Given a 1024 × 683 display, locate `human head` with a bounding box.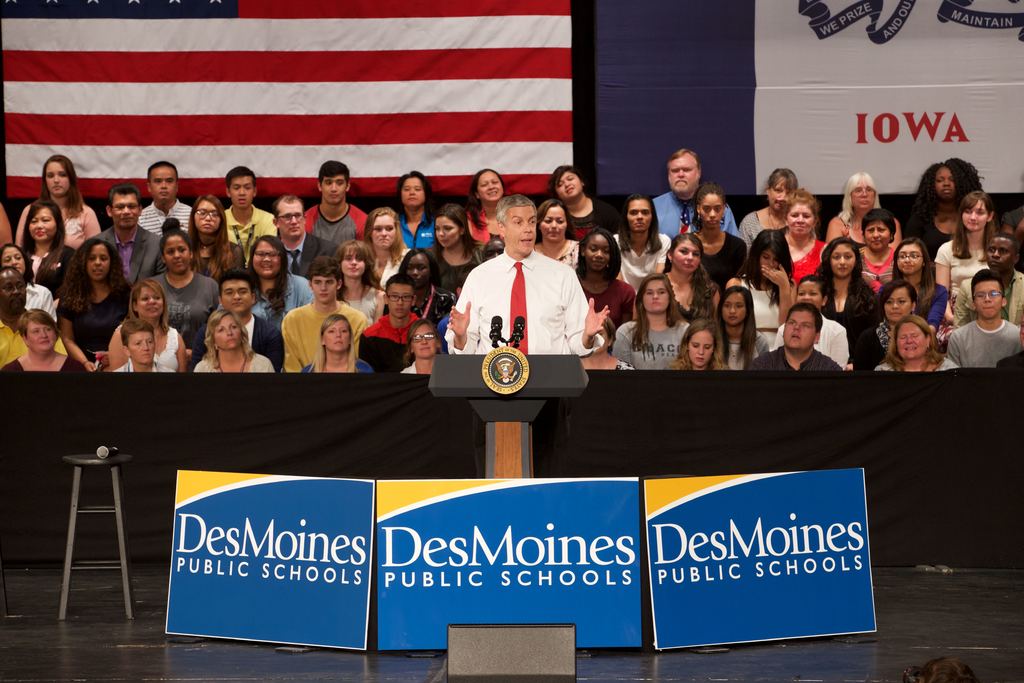
Located: box=[844, 173, 882, 211].
